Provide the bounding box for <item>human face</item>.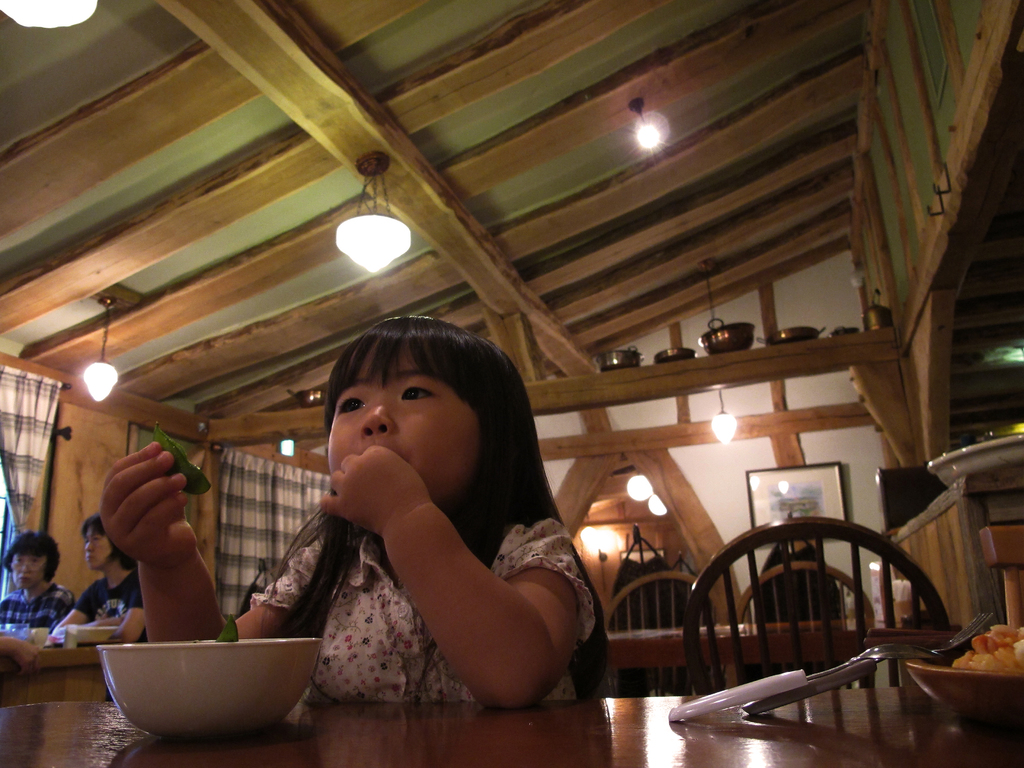
detection(81, 520, 113, 575).
